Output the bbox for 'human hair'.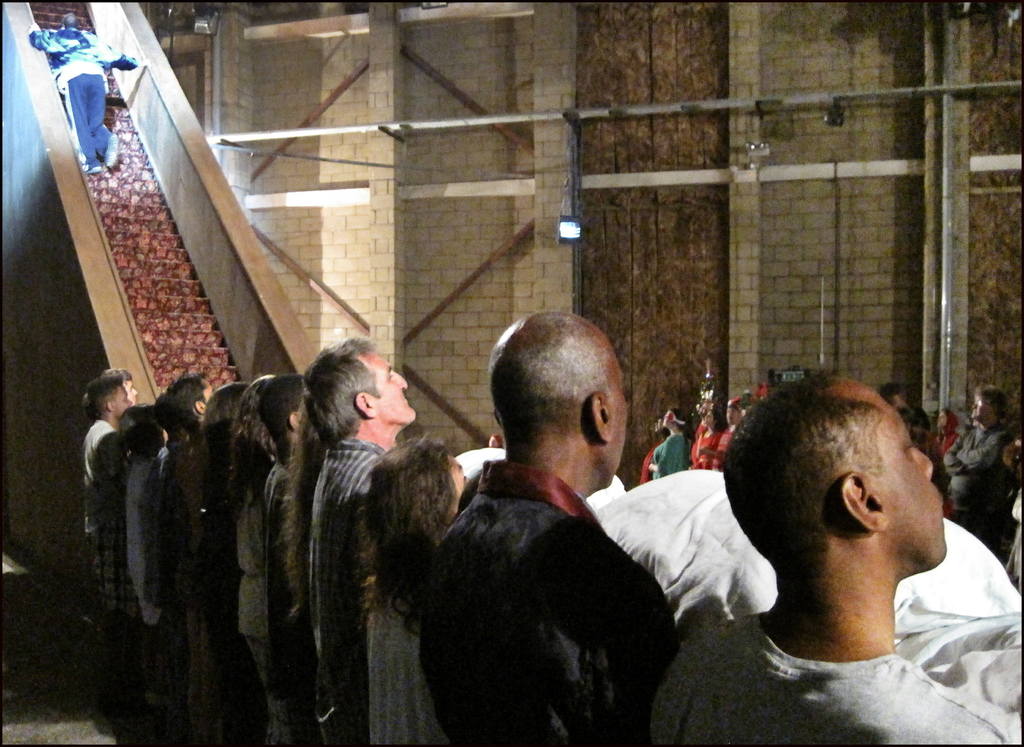
342,443,457,638.
